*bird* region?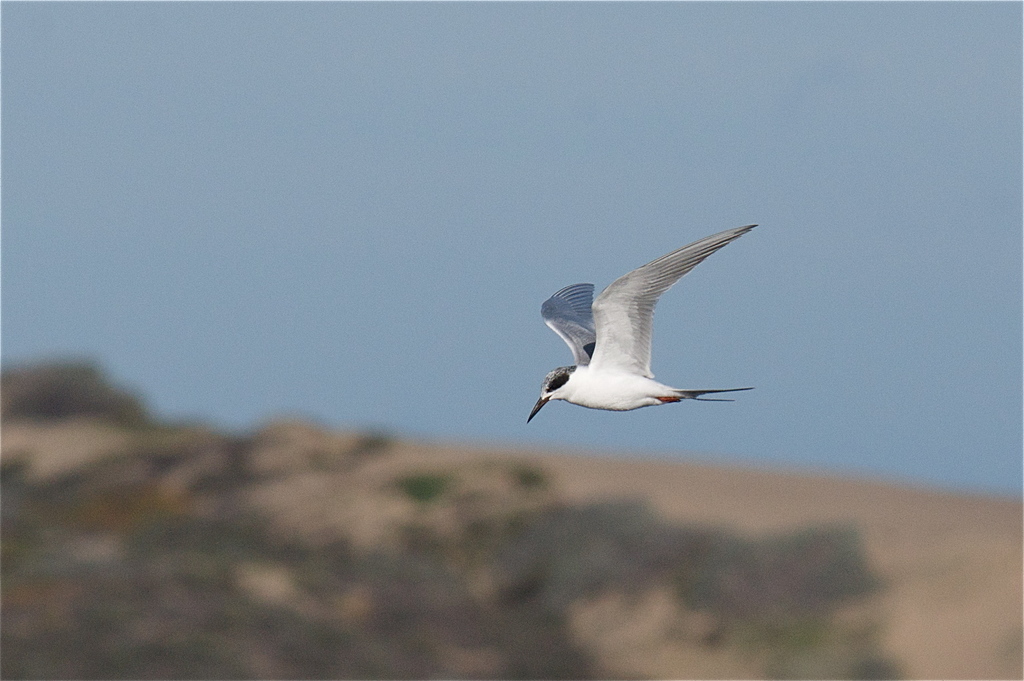
{"x1": 519, "y1": 226, "x2": 760, "y2": 437}
